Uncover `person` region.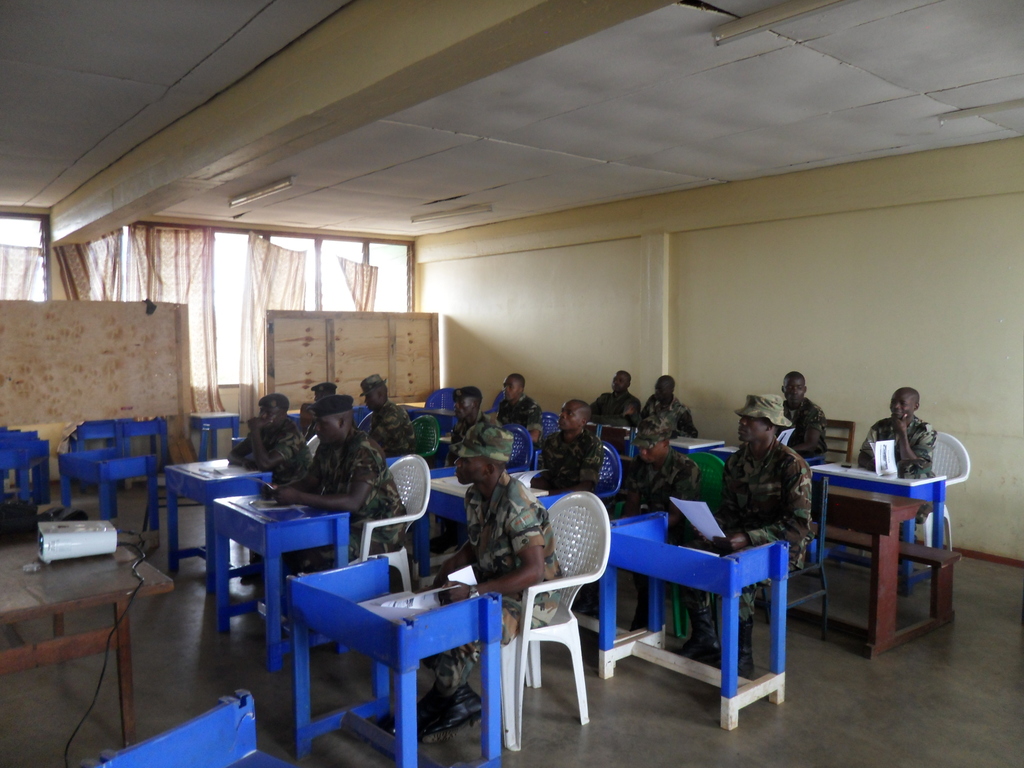
Uncovered: 680,396,813,675.
